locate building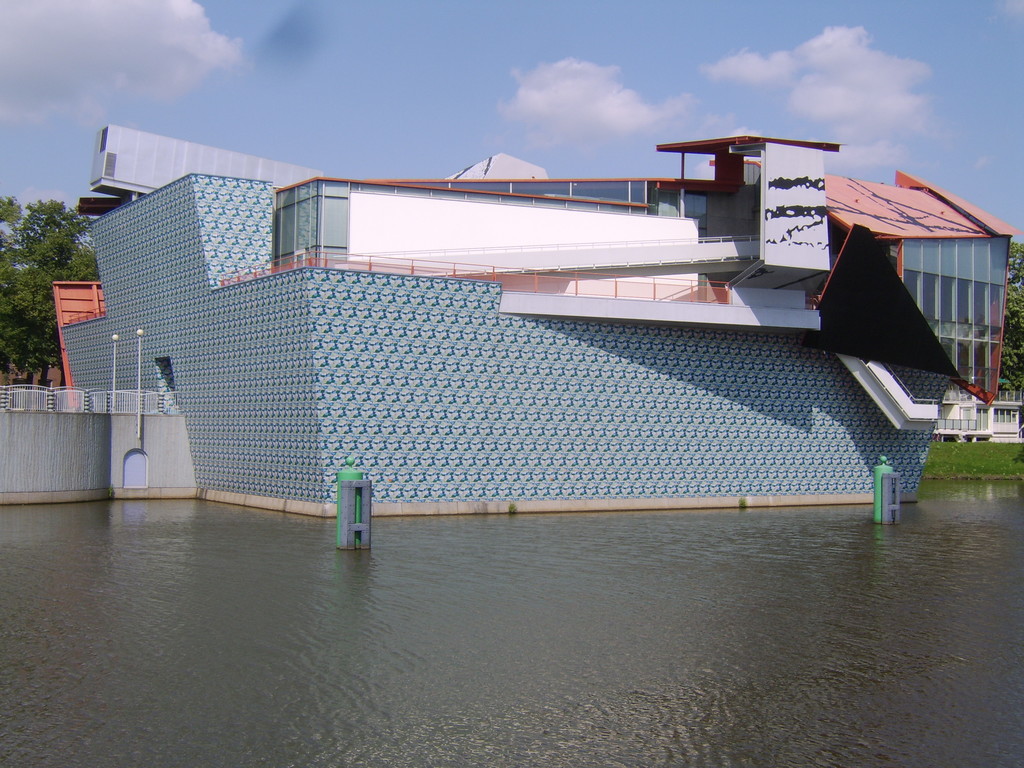
x1=0, y1=124, x2=1023, y2=519
